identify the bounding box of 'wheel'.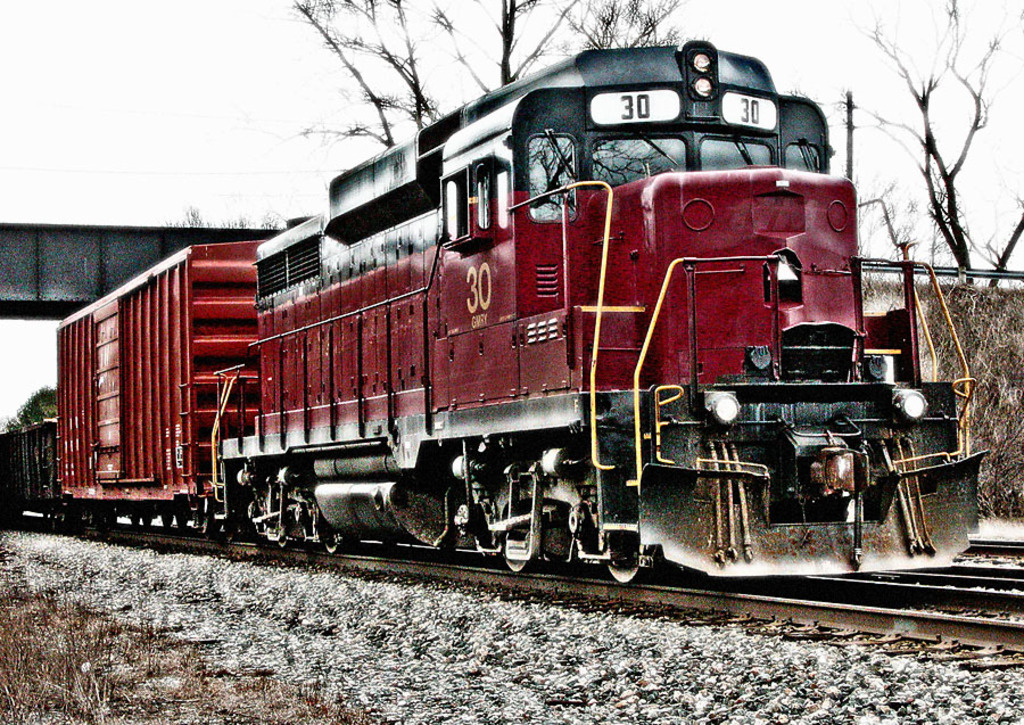
box(140, 516, 154, 528).
